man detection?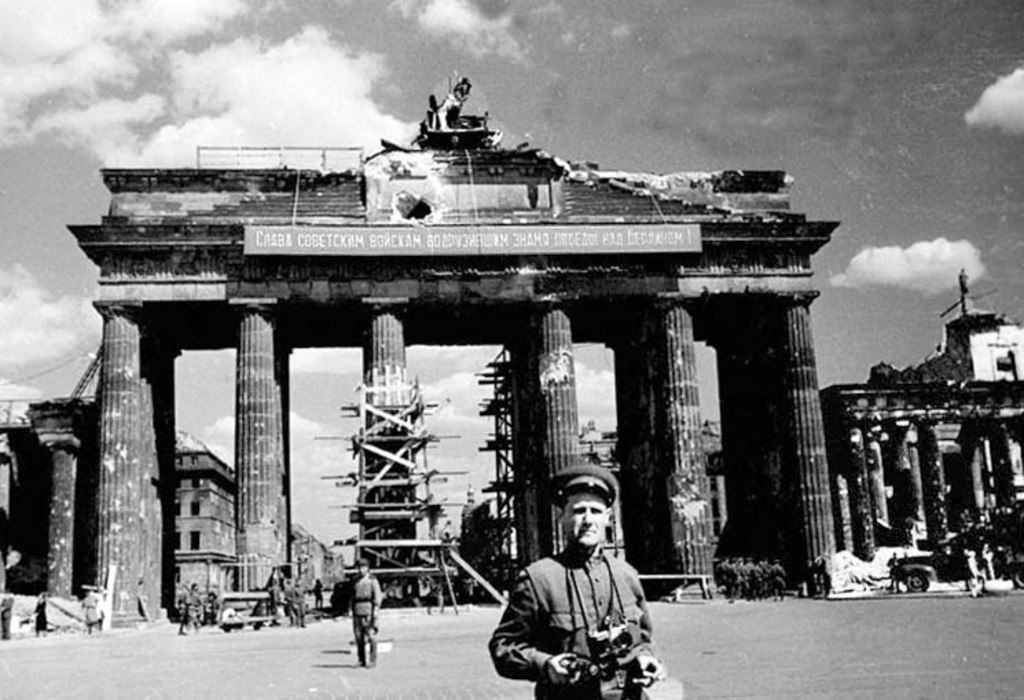
[left=186, top=579, right=208, bottom=638]
